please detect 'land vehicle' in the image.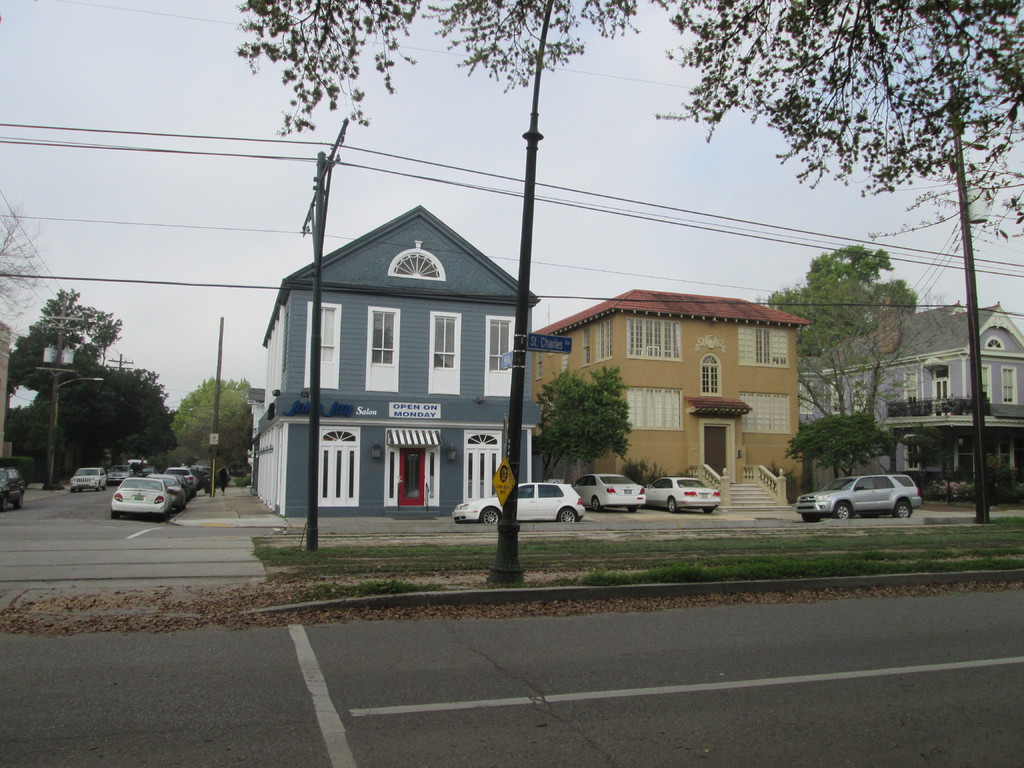
580,474,646,509.
